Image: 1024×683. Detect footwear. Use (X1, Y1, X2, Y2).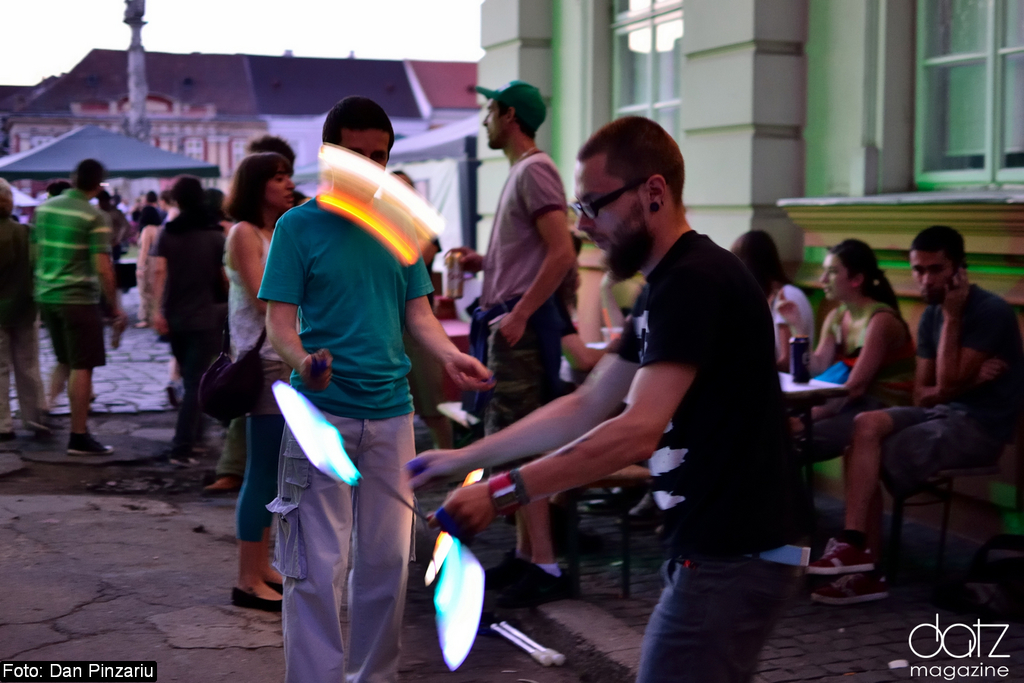
(234, 582, 293, 622).
